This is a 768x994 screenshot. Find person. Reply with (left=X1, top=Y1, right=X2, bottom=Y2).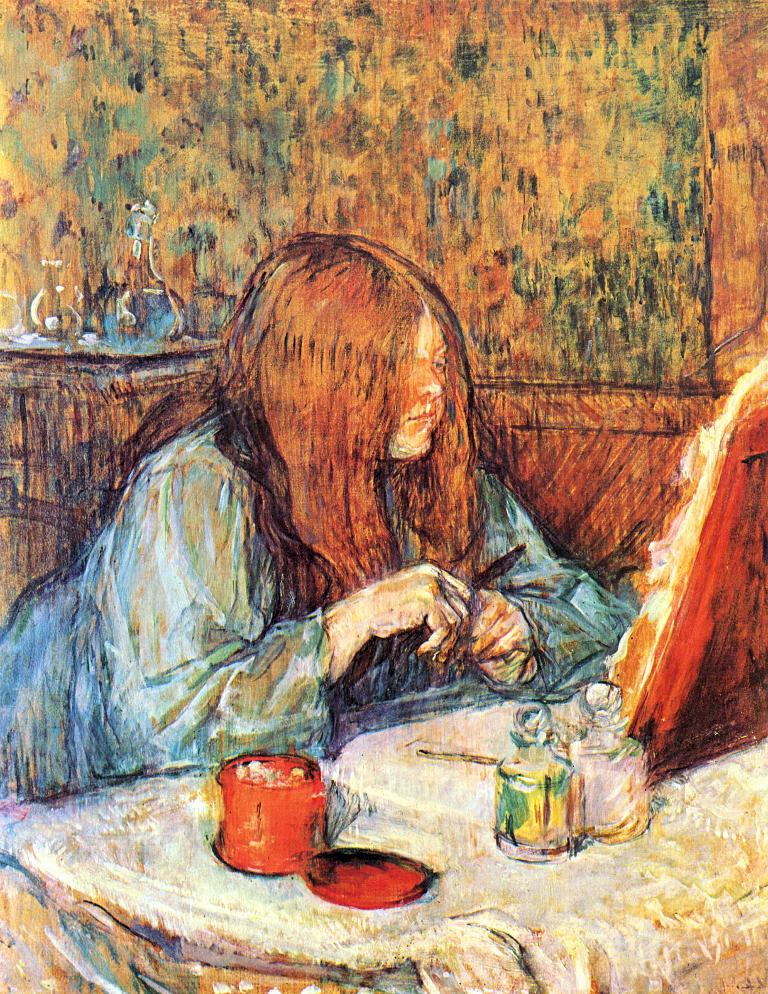
(left=0, top=216, right=659, bottom=993).
